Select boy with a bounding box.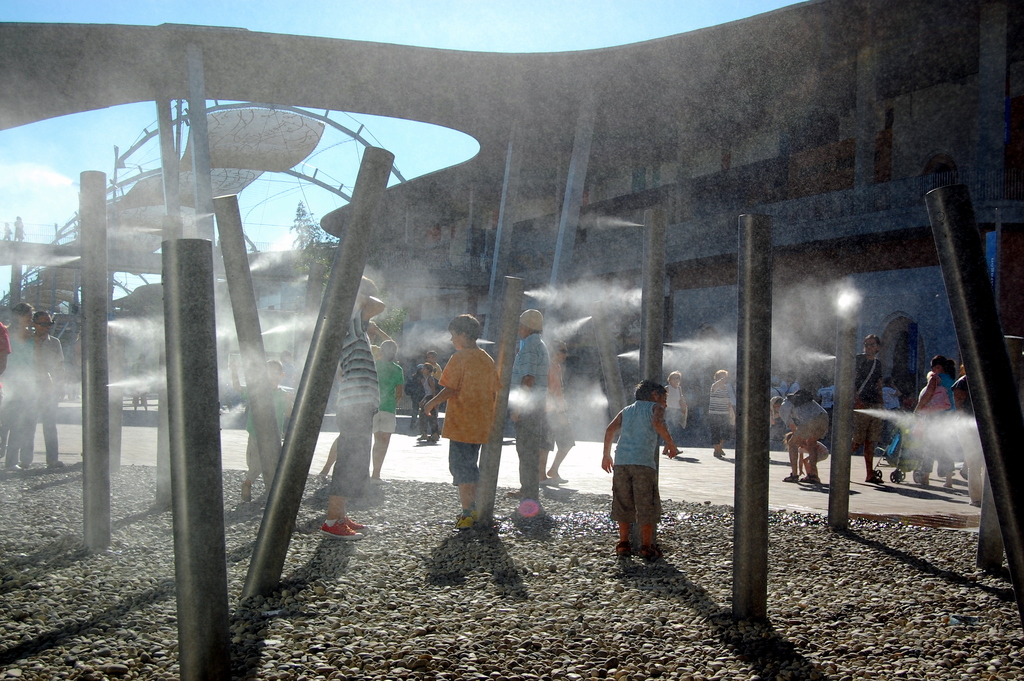
[511,304,548,509].
